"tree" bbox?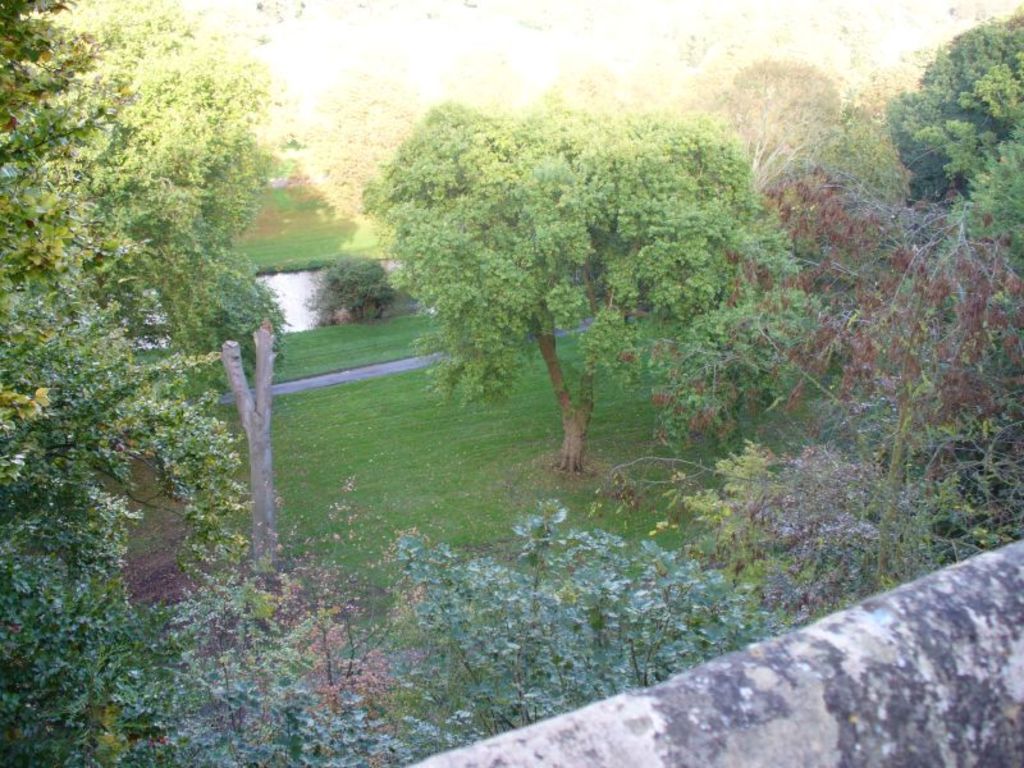
[170,246,294,394]
